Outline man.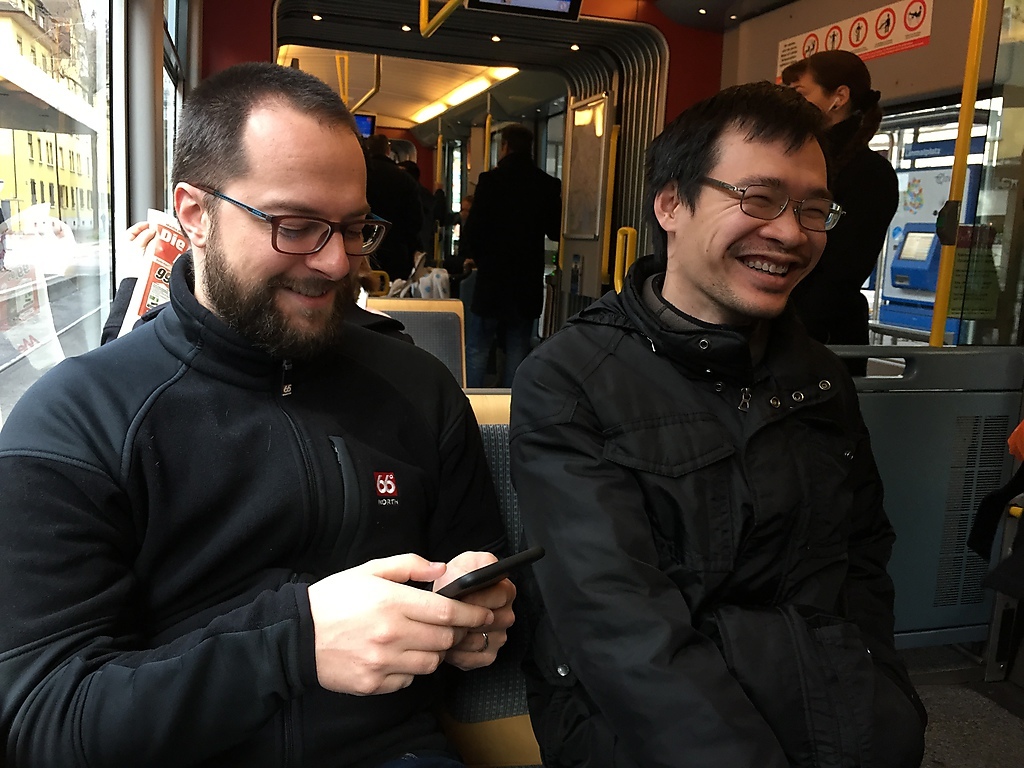
Outline: 506, 76, 932, 767.
